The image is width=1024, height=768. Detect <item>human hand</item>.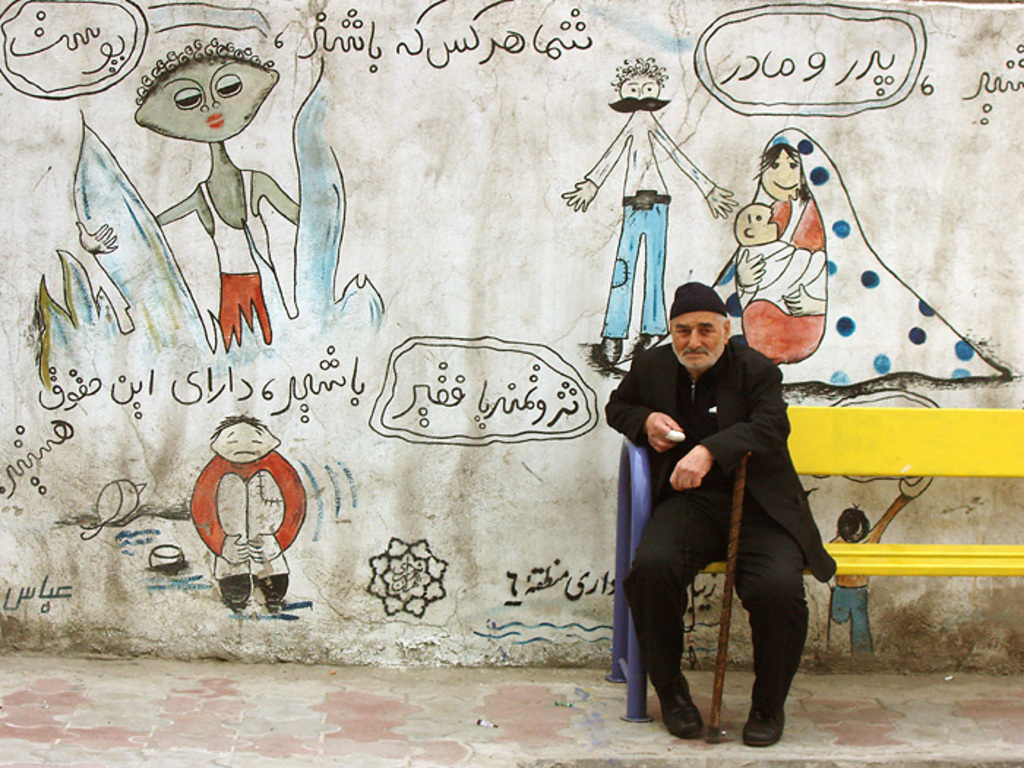
Detection: 247 537 282 565.
